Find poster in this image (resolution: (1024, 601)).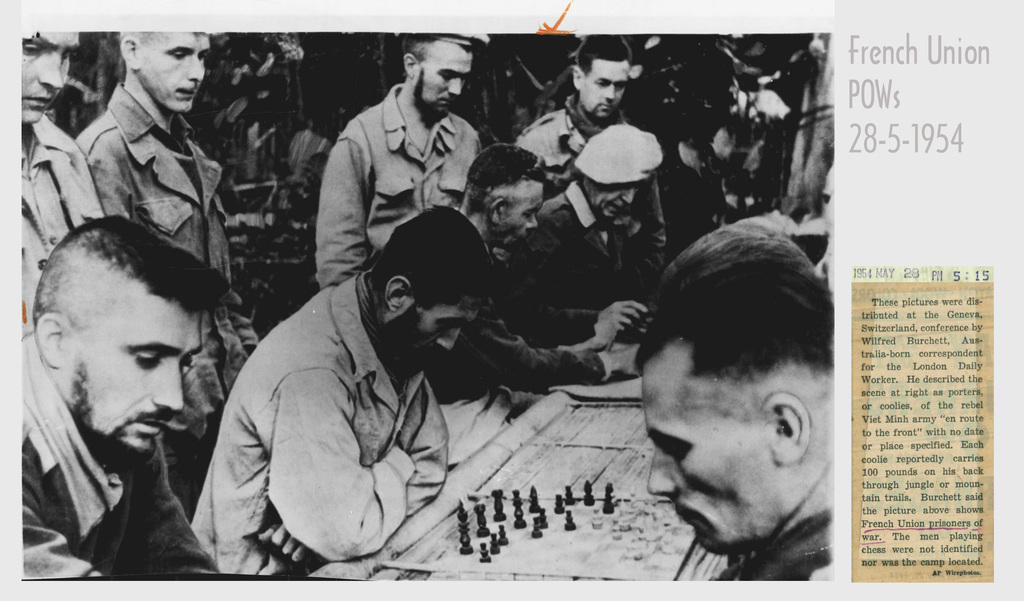
<box>0,0,1023,600</box>.
